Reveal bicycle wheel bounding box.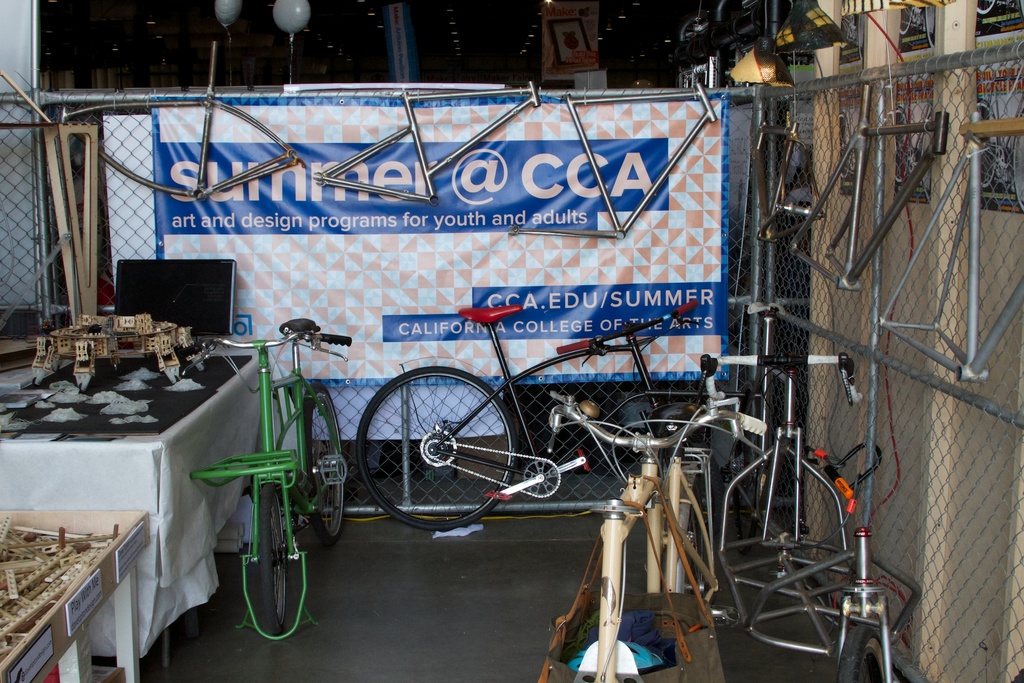
Revealed: [354, 360, 519, 533].
